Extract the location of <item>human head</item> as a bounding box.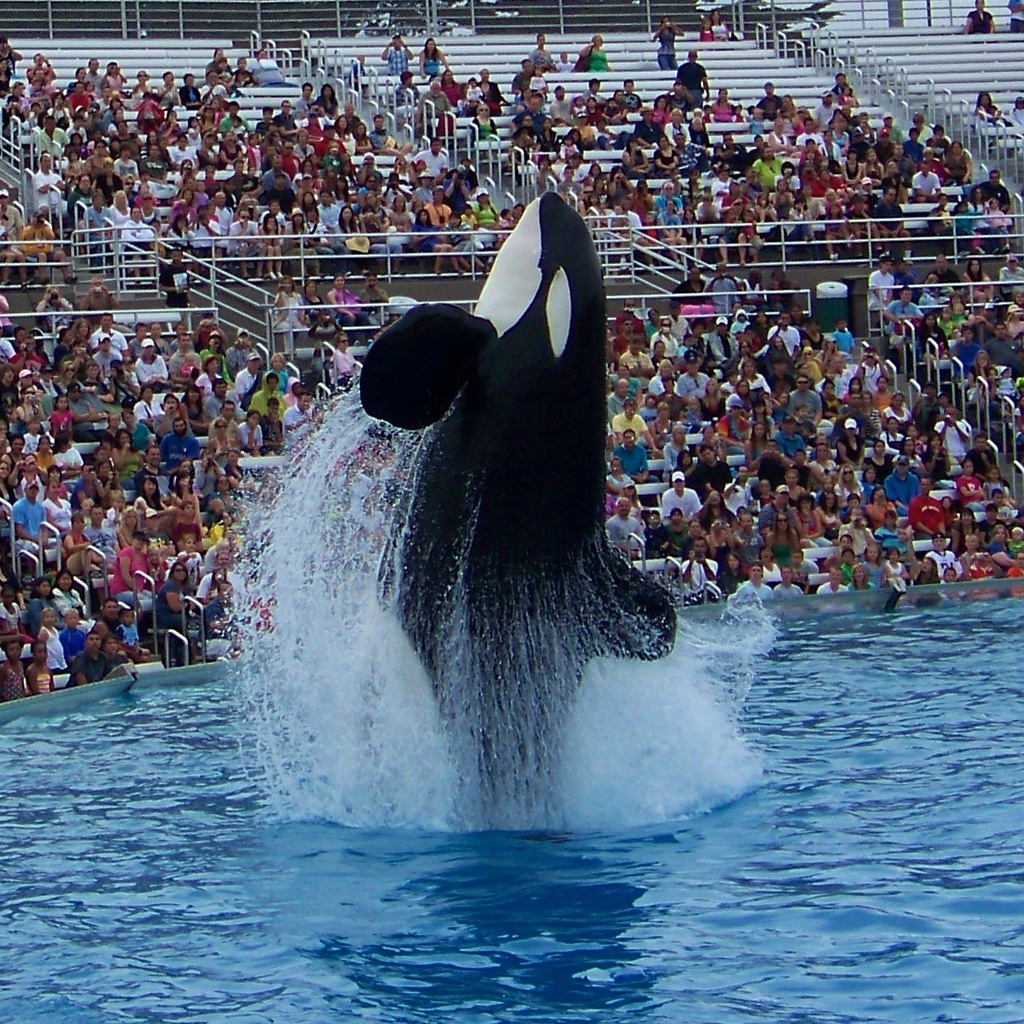
[719,554,740,571].
